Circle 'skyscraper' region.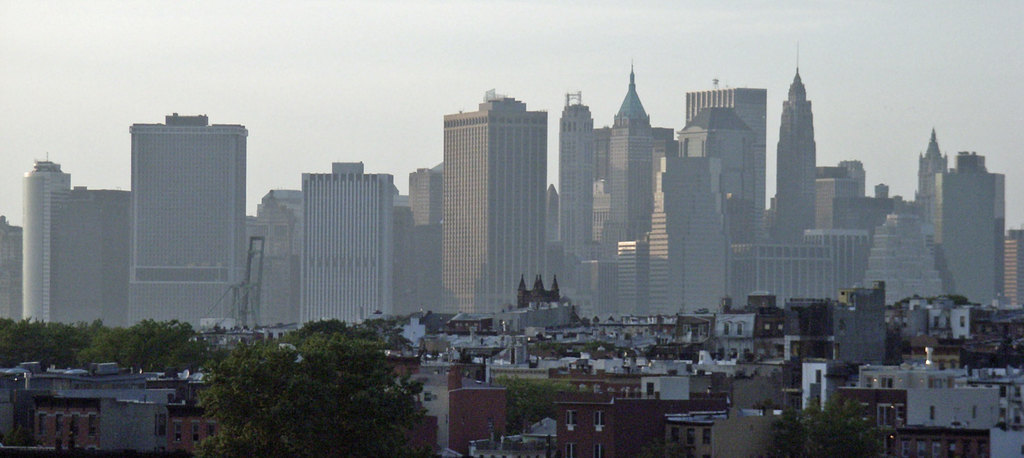
Region: (543,88,600,321).
